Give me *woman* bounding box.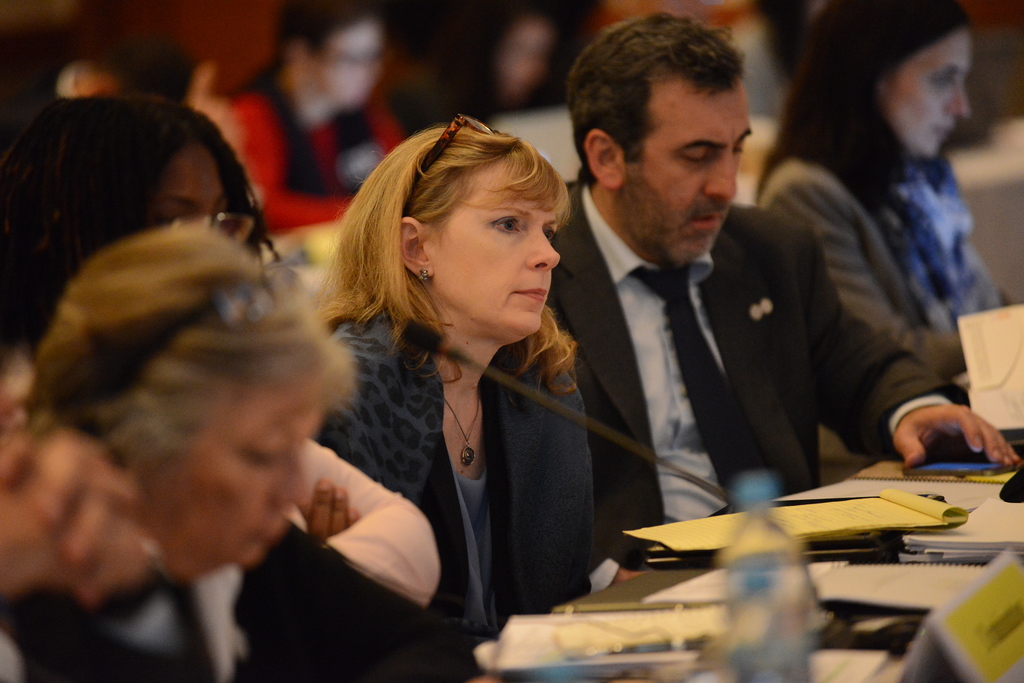
pyautogui.locateOnScreen(0, 219, 483, 682).
